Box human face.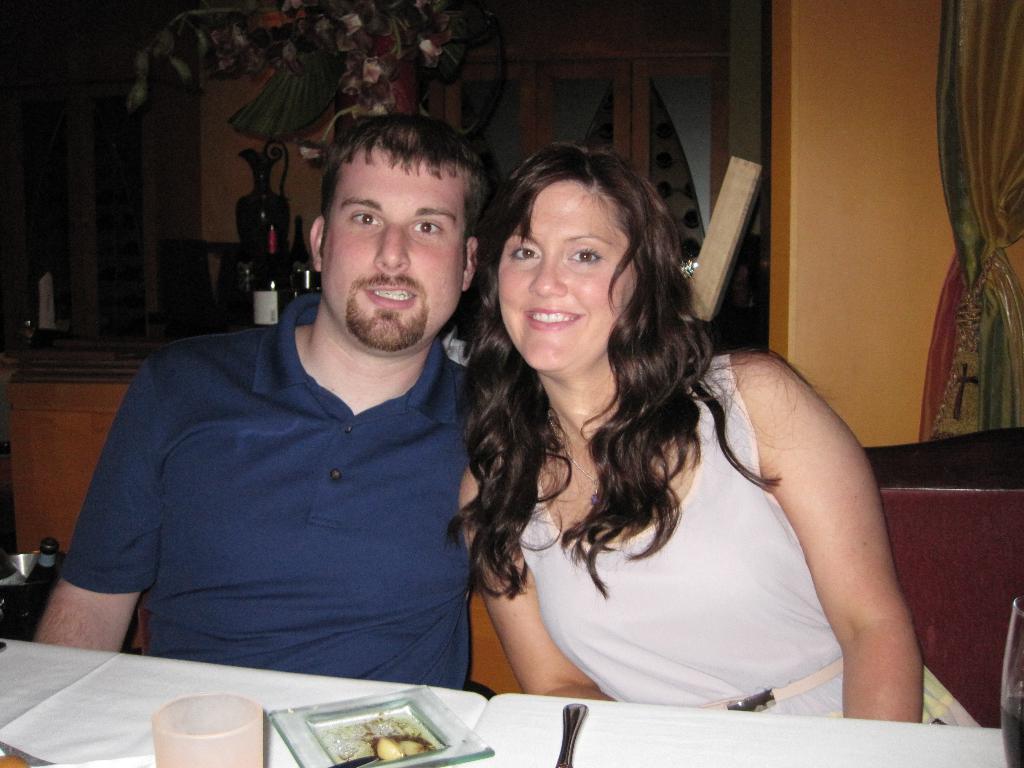
bbox=(319, 148, 467, 346).
